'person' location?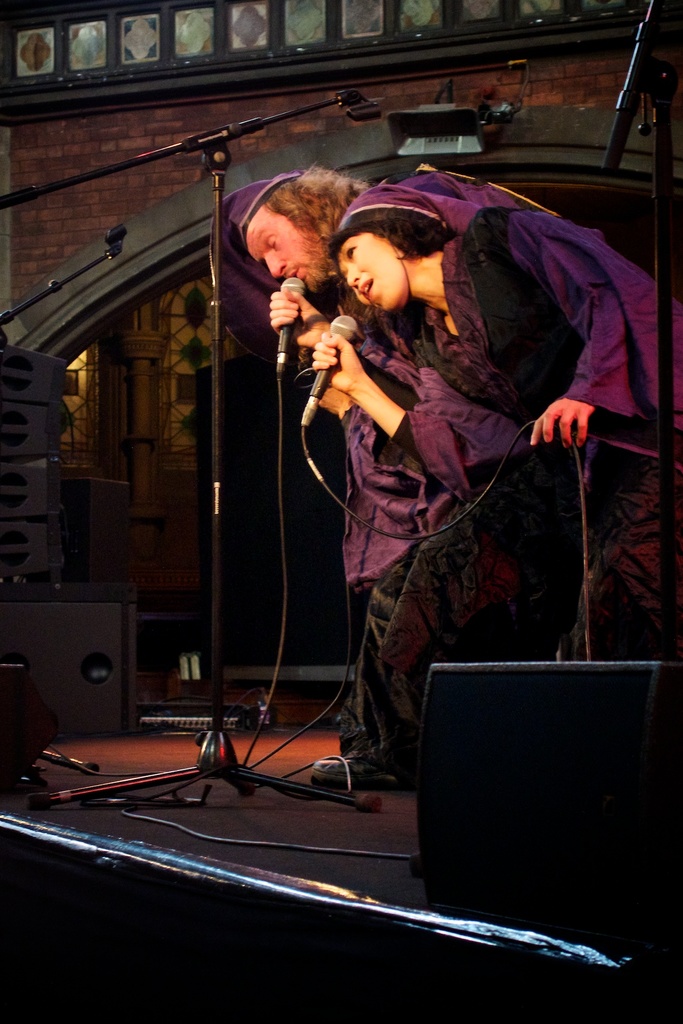
left=311, top=168, right=682, bottom=773
